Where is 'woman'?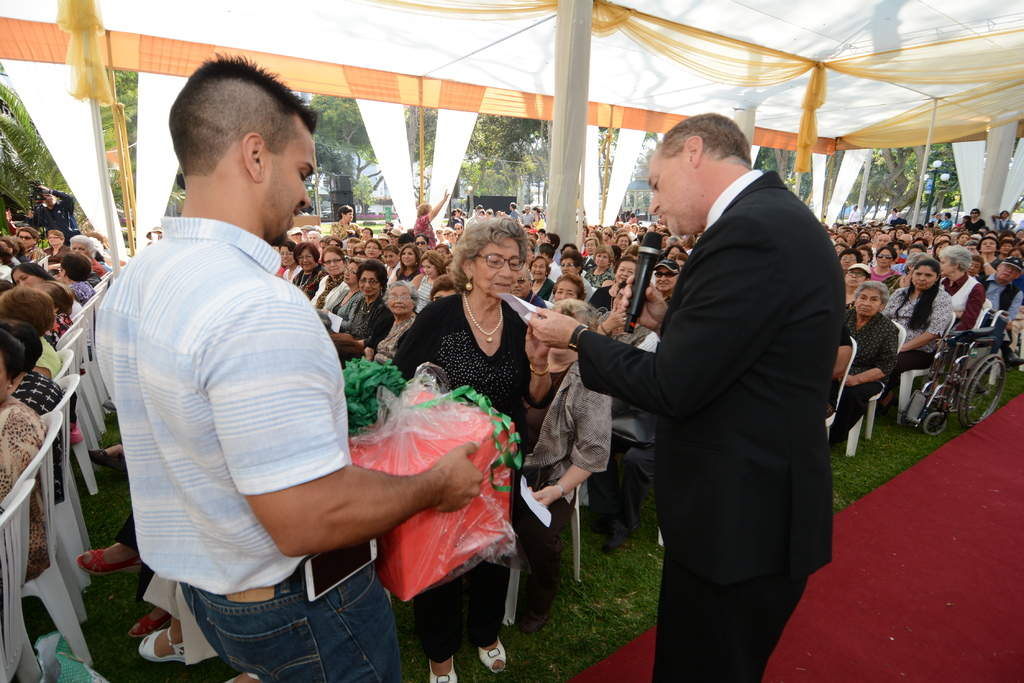
l=669, t=249, r=687, b=269.
